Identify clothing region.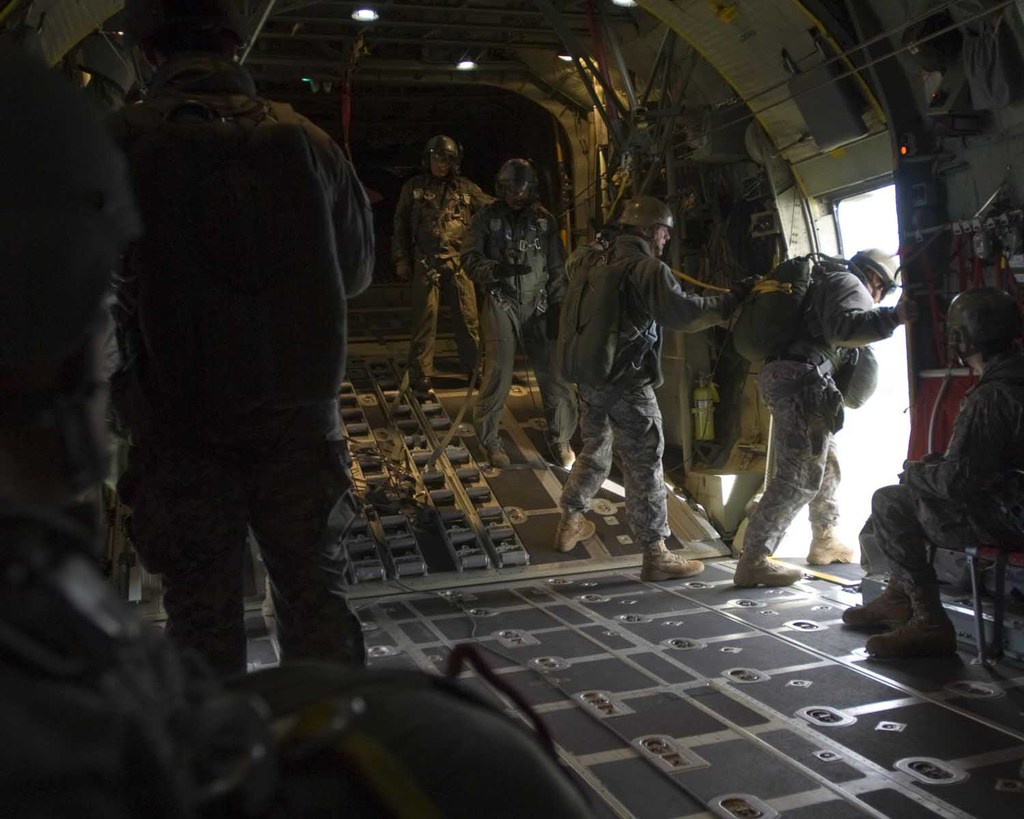
Region: [x1=559, y1=232, x2=763, y2=545].
